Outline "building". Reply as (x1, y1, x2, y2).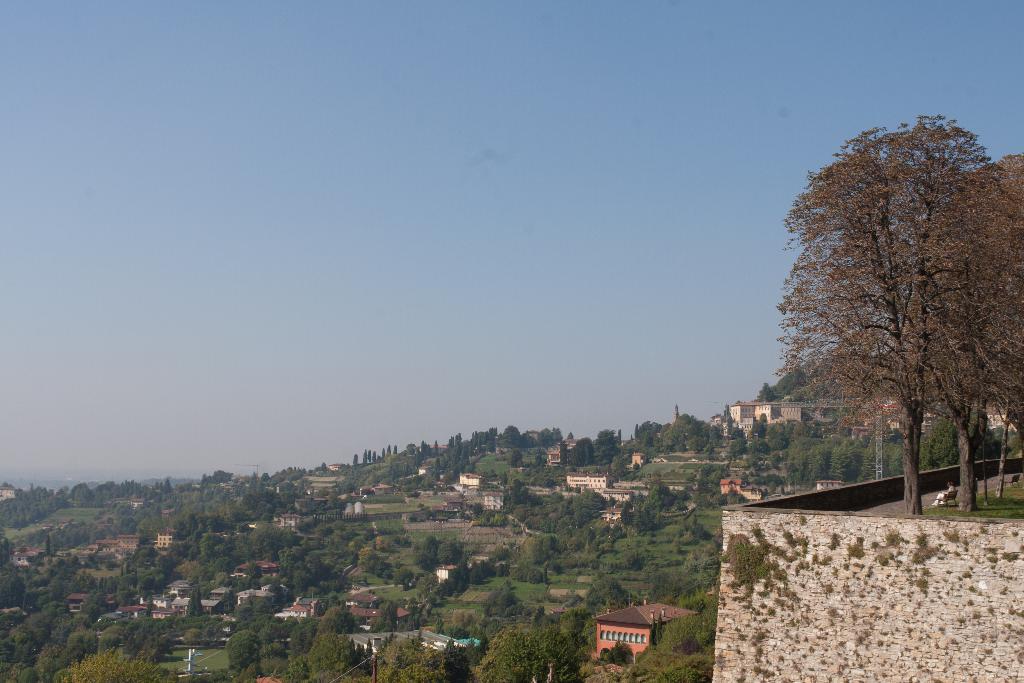
(593, 600, 700, 662).
